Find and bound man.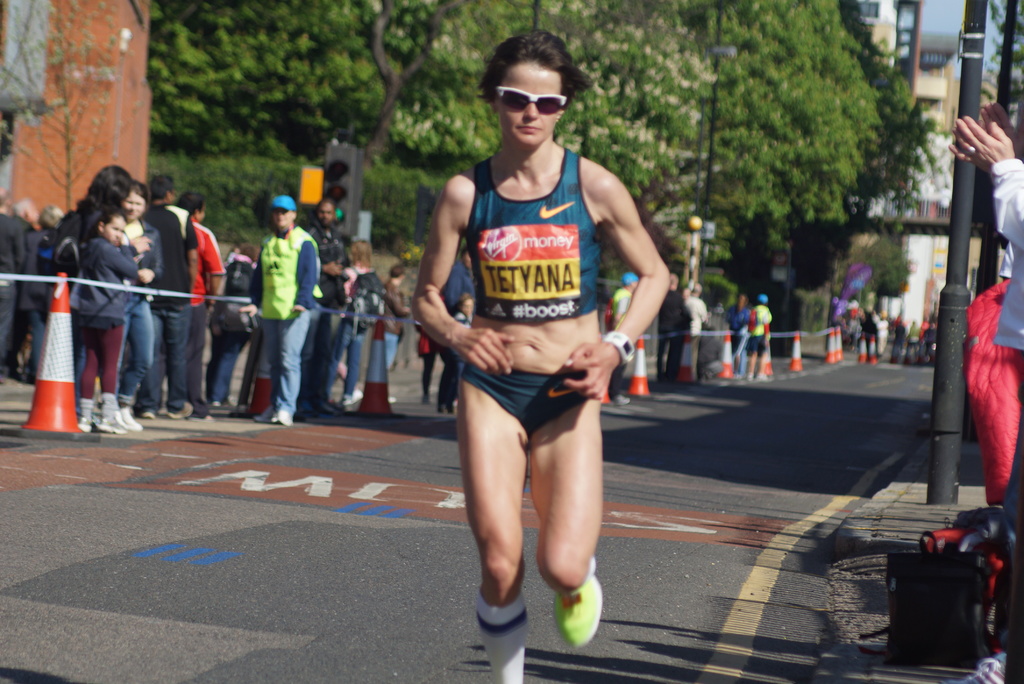
Bound: x1=177 y1=191 x2=236 y2=411.
